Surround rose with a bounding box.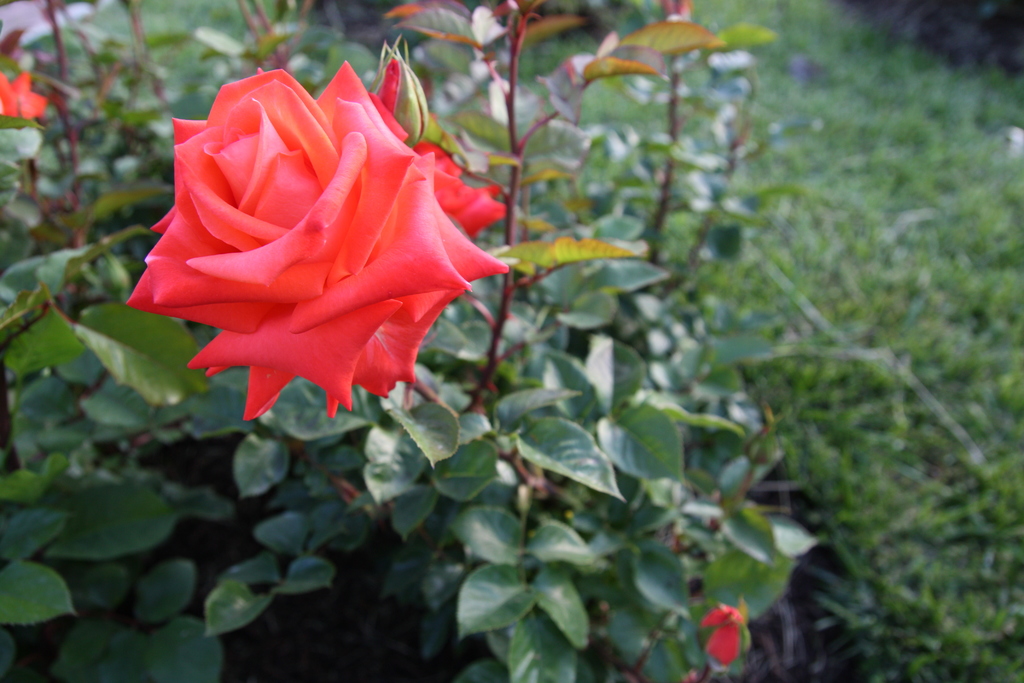
(0, 68, 45, 117).
